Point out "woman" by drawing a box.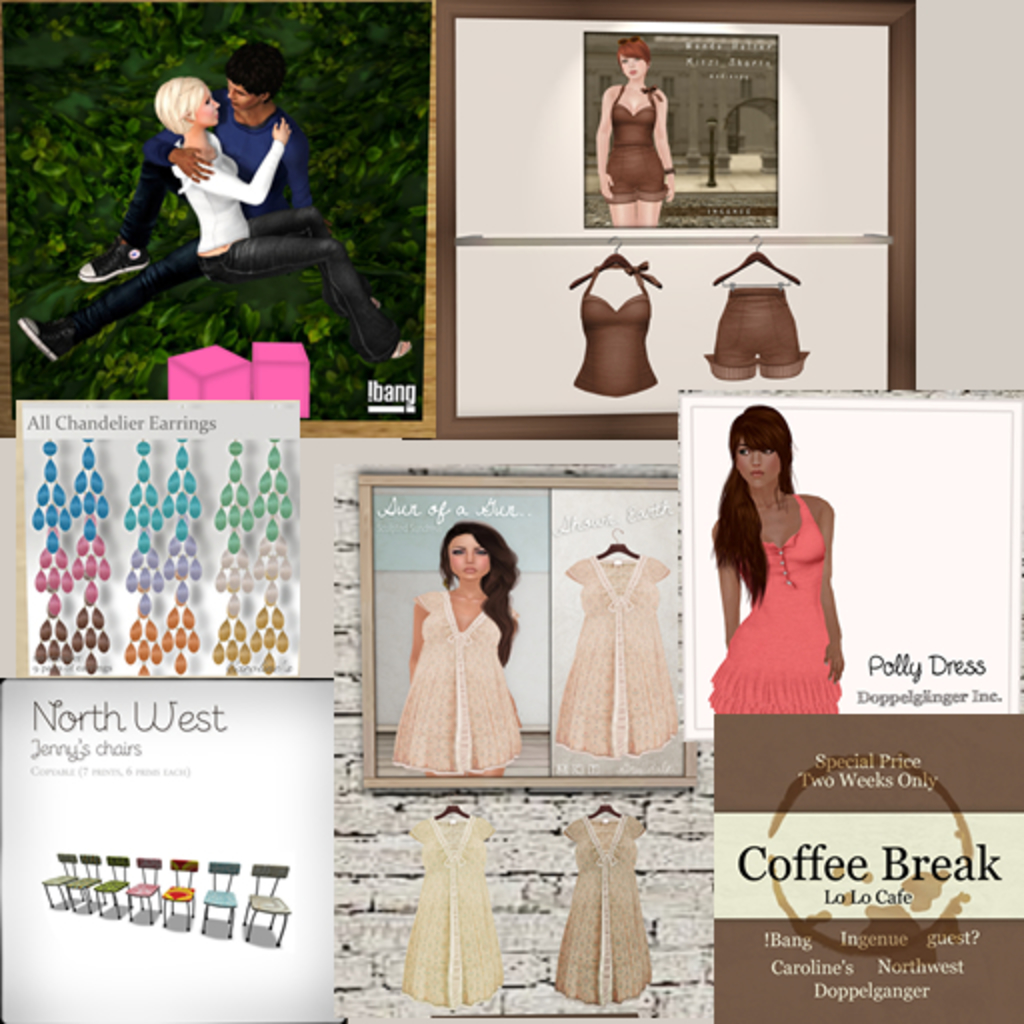
(left=396, top=520, right=546, bottom=796).
